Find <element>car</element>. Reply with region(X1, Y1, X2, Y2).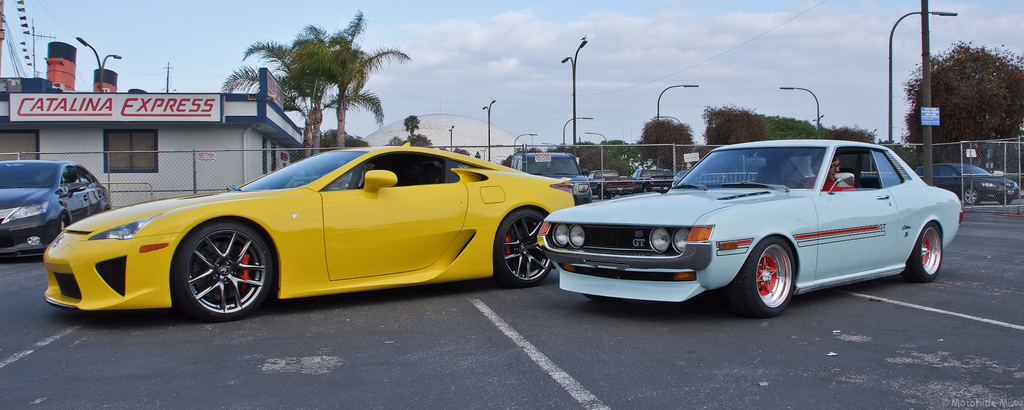
region(0, 161, 113, 259).
